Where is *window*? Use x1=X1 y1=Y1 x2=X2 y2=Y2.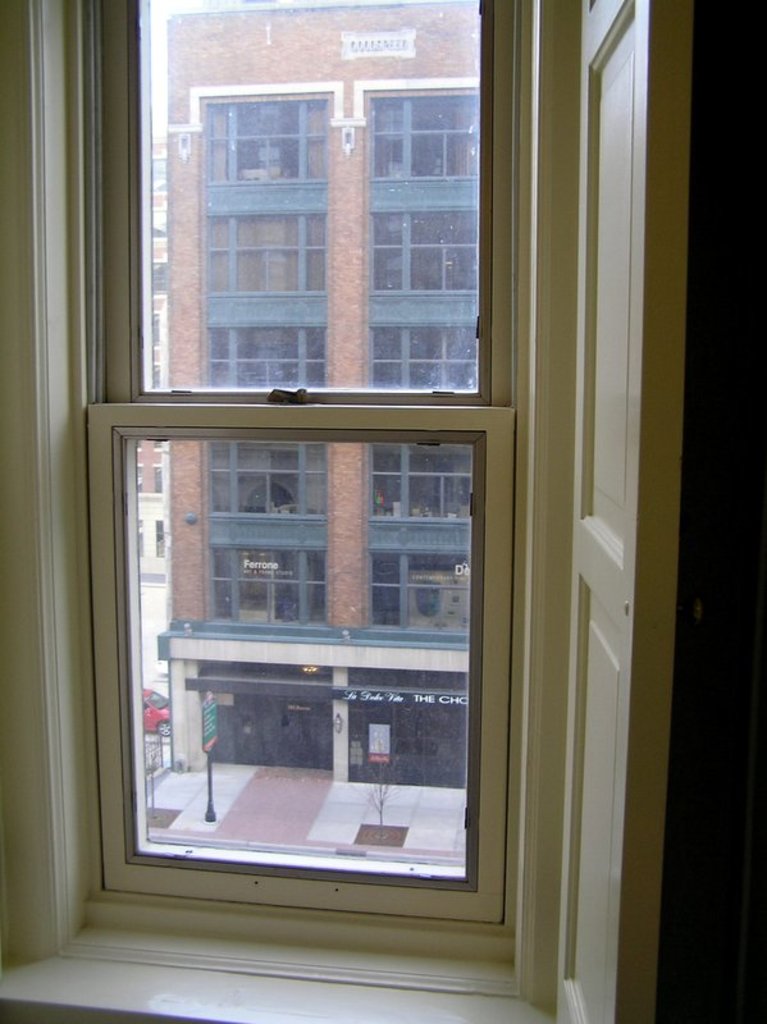
x1=151 y1=259 x2=166 y2=291.
